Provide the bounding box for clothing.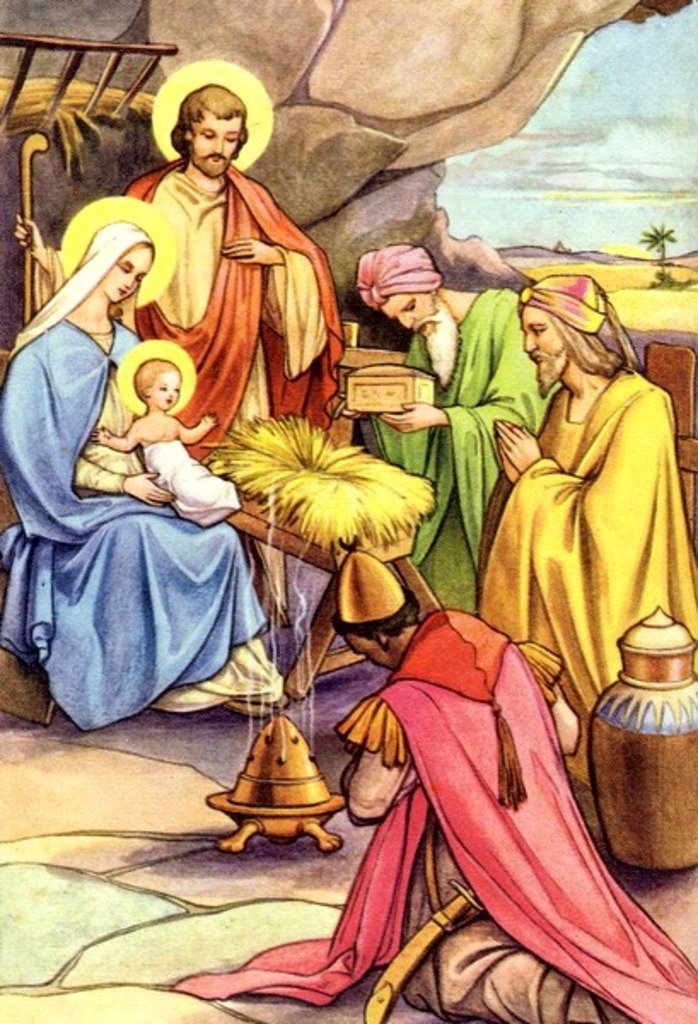
<box>135,440,246,527</box>.
